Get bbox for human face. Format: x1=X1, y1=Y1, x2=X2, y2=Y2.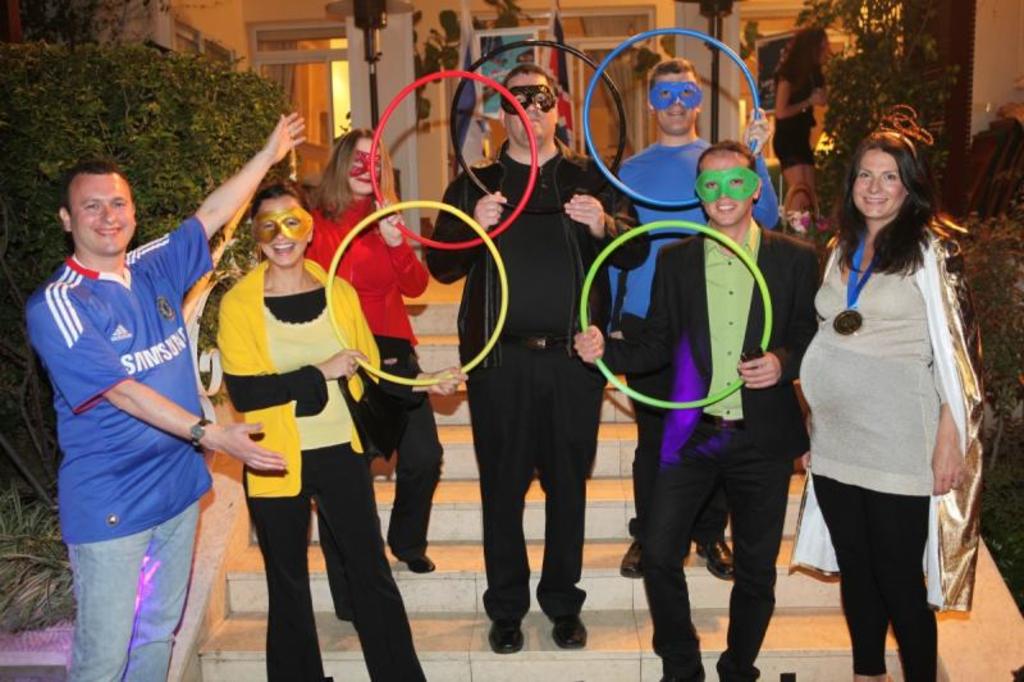
x1=701, y1=147, x2=750, y2=225.
